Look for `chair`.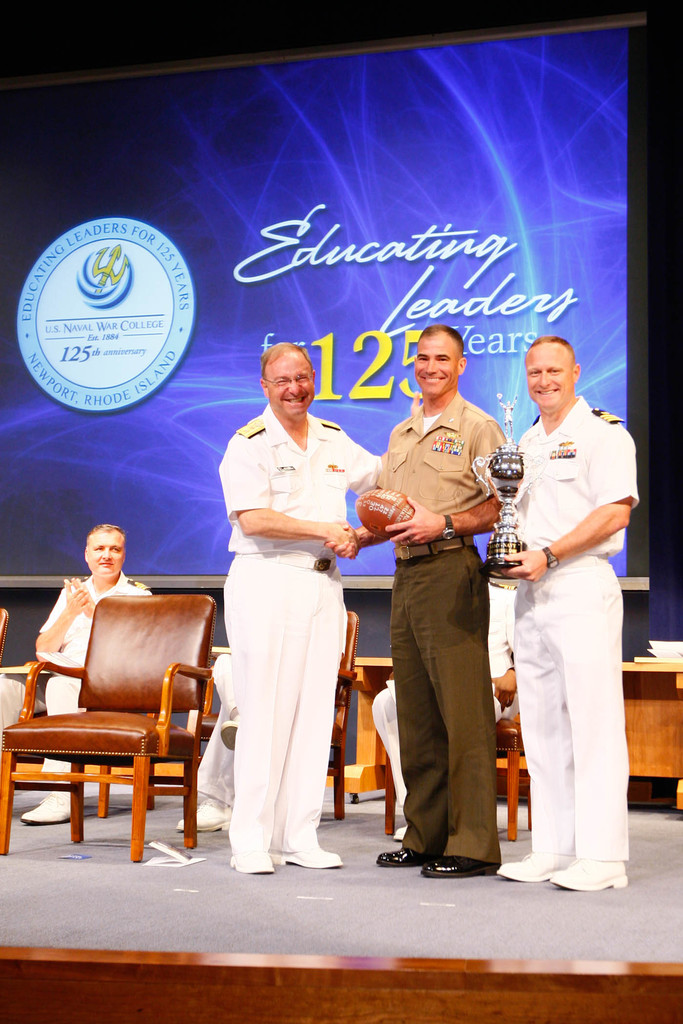
Found: rect(190, 609, 360, 819).
